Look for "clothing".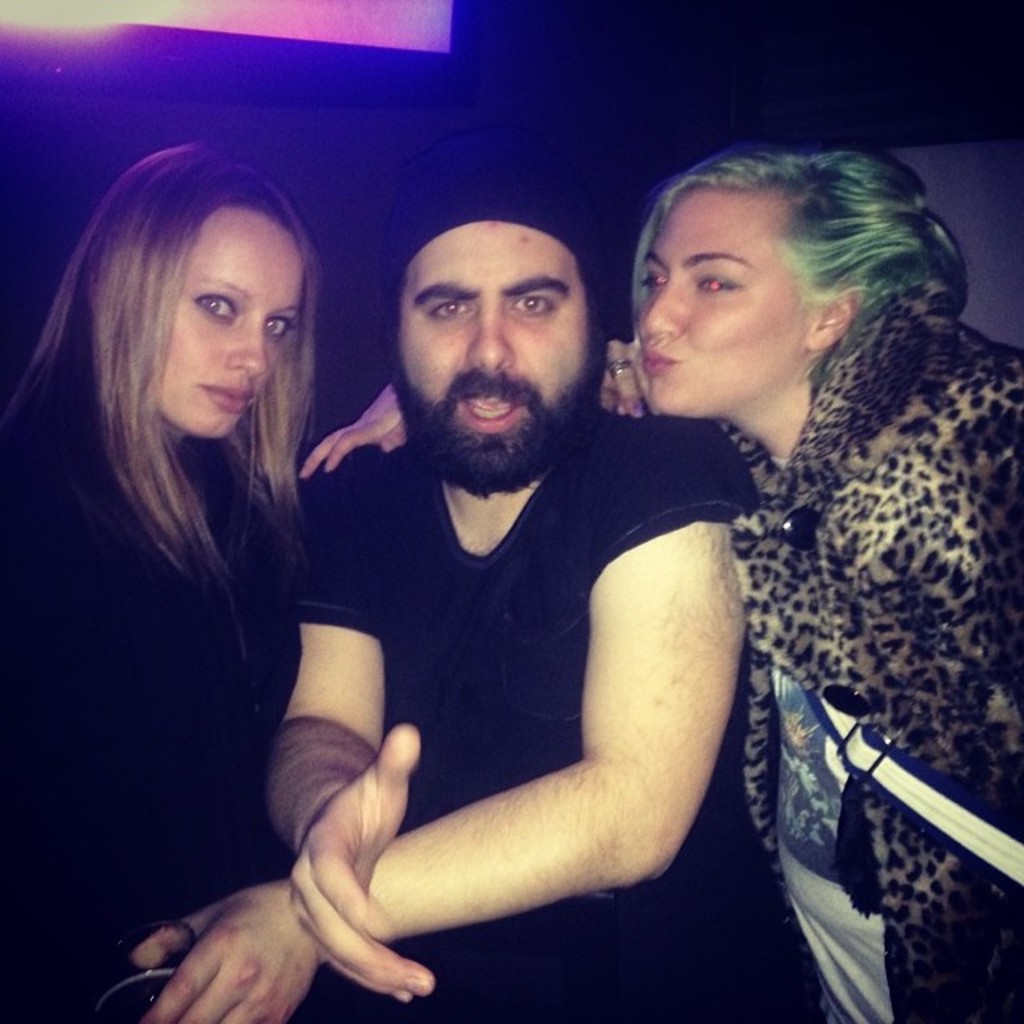
Found: [left=734, top=299, right=1022, bottom=1022].
